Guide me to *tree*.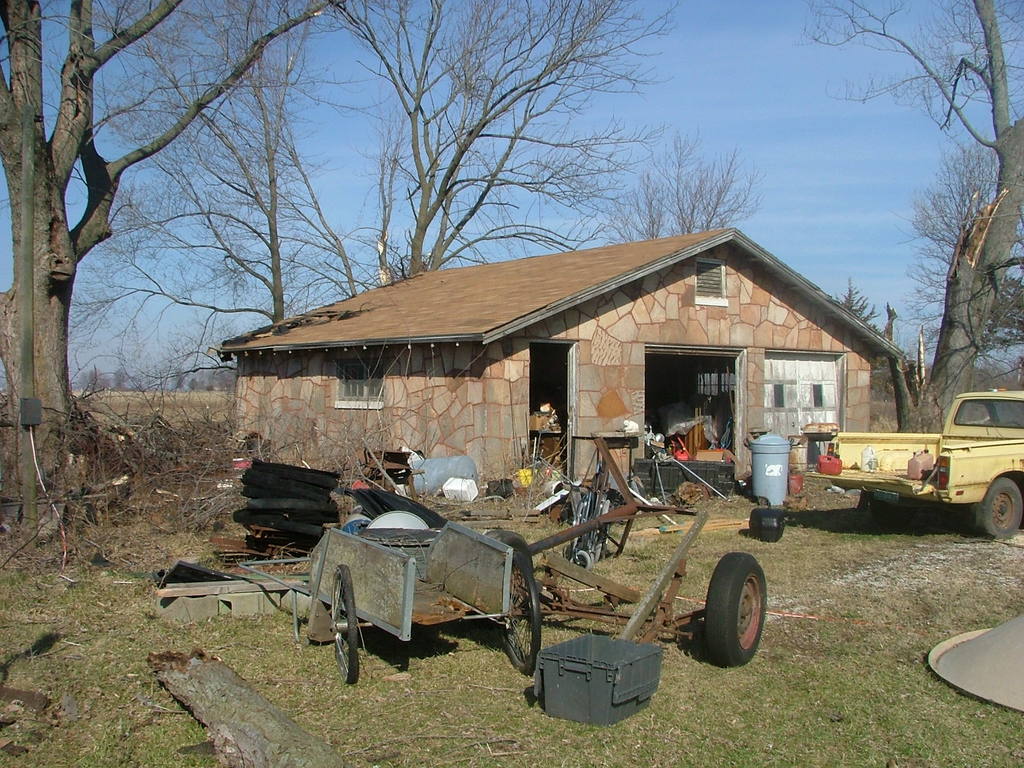
Guidance: [908, 129, 1023, 367].
